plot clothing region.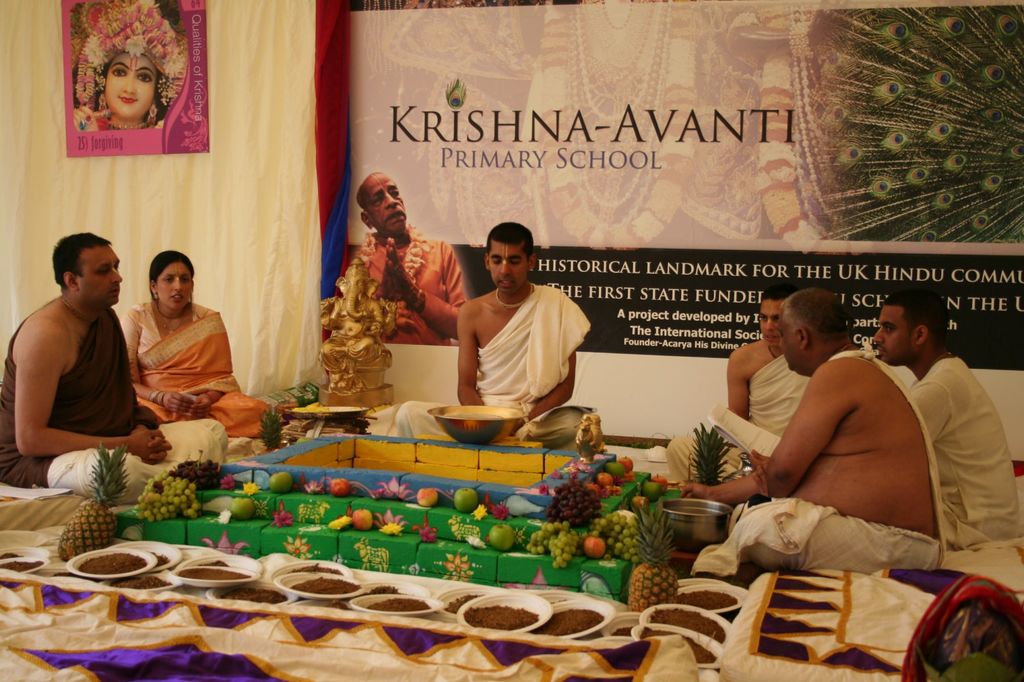
Plotted at 894:333:1016:581.
